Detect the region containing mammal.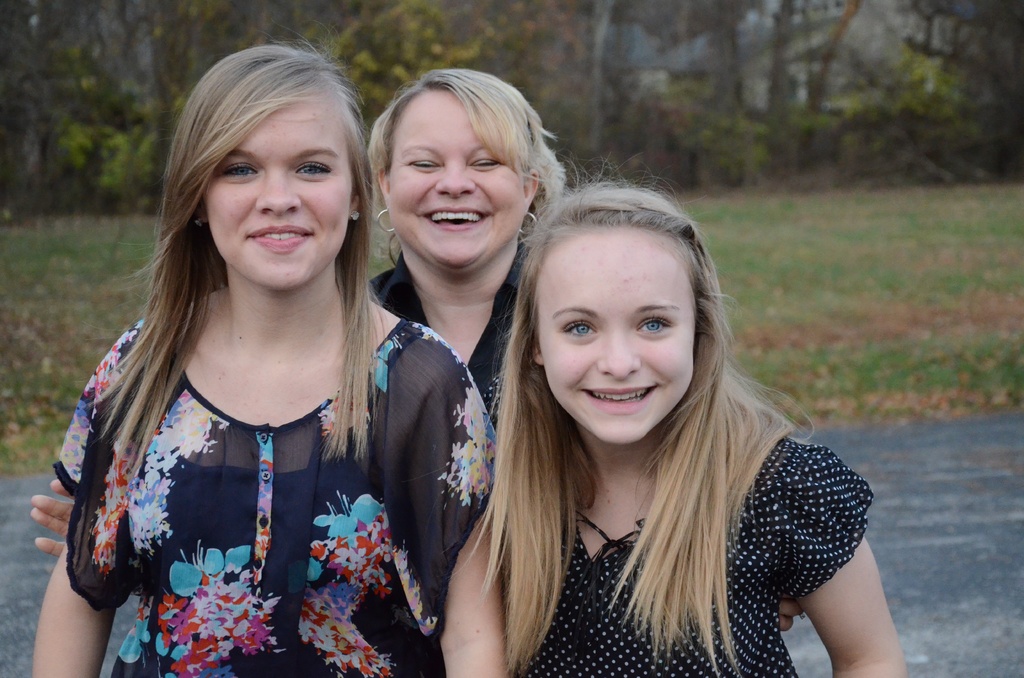
[31,22,497,677].
